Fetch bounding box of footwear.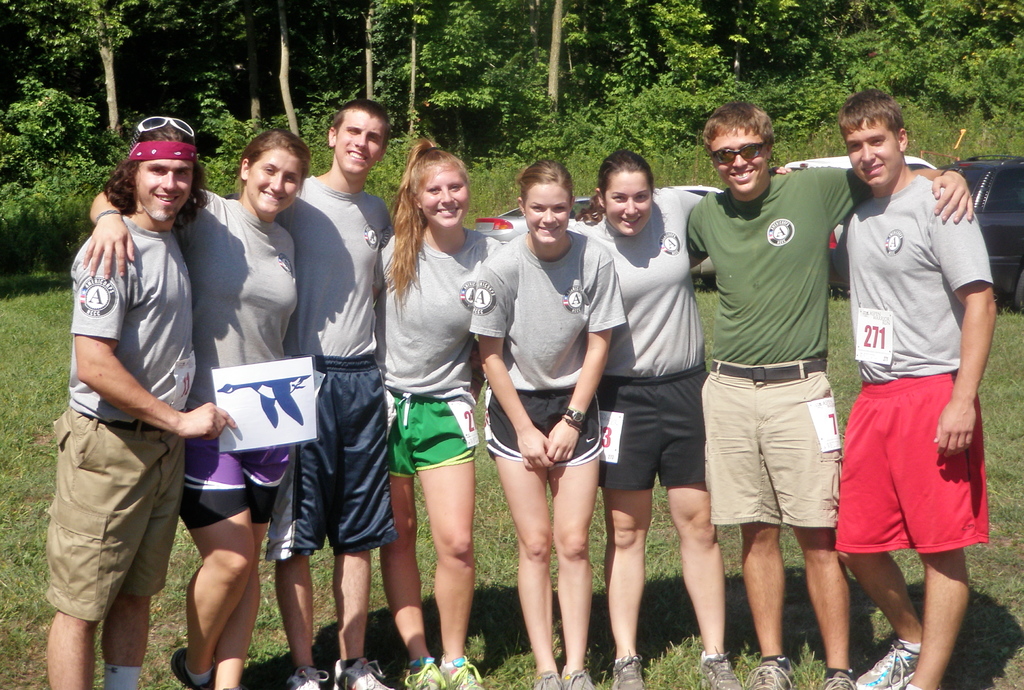
Bbox: x1=436, y1=652, x2=489, y2=689.
